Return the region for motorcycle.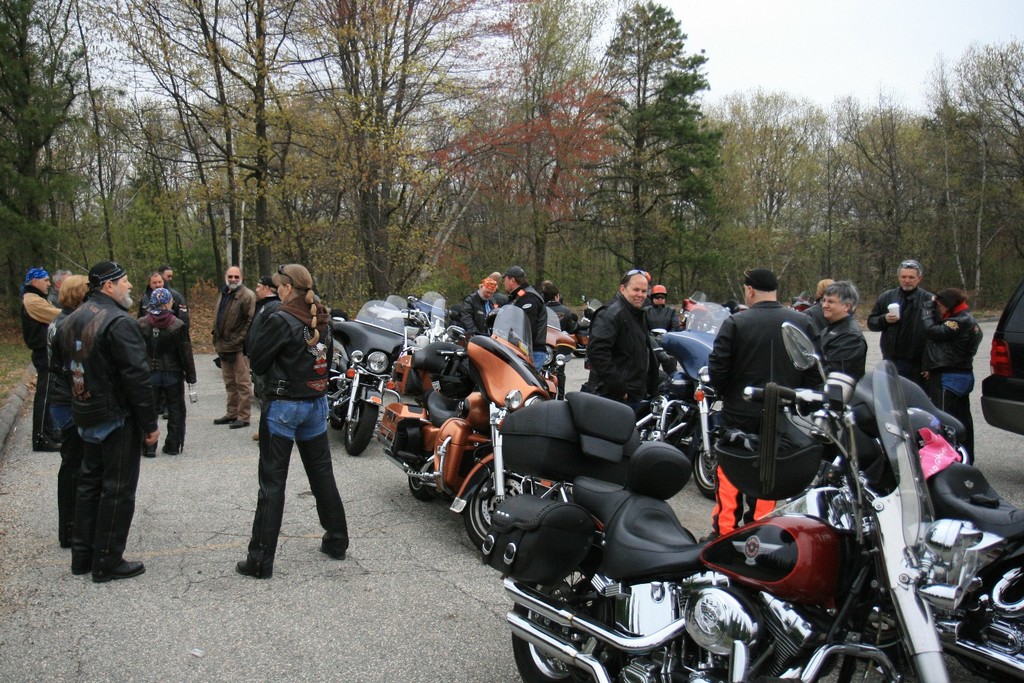
bbox=[681, 290, 704, 324].
